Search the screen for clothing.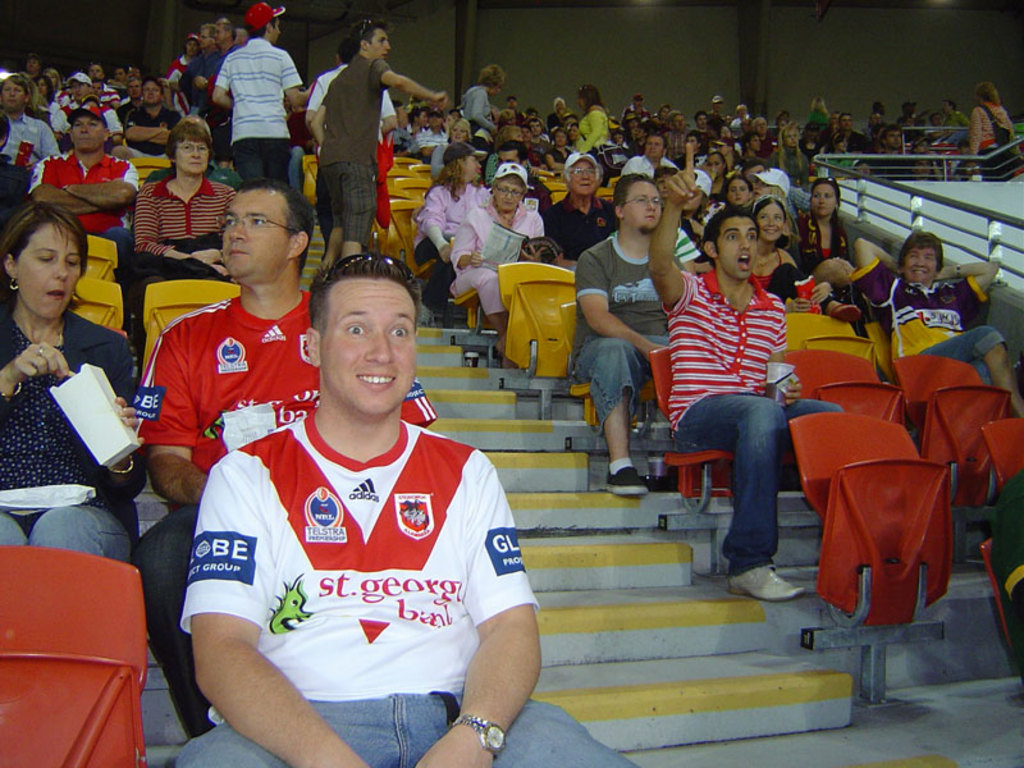
Found at crop(813, 110, 837, 125).
